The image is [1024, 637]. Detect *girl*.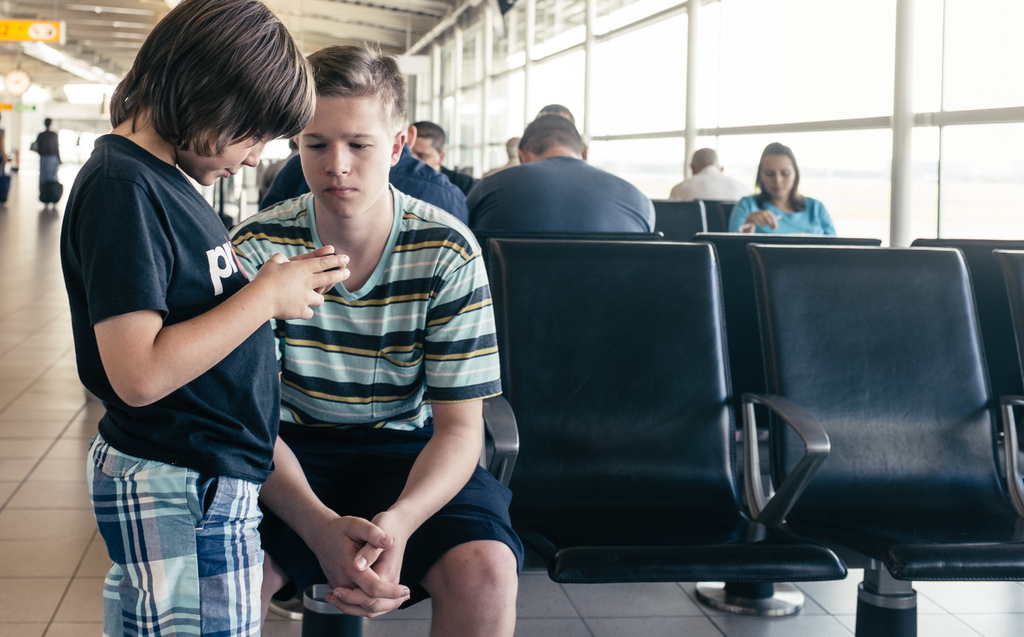
Detection: <bbox>731, 140, 837, 239</bbox>.
